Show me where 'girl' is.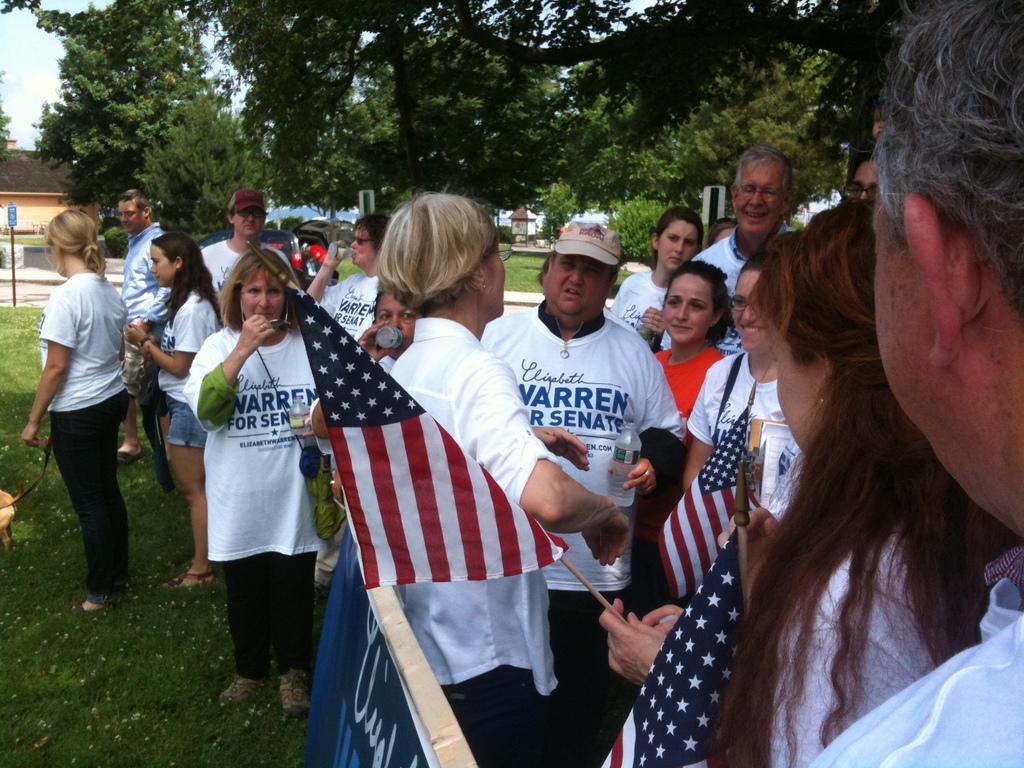
'girl' is at (x1=22, y1=218, x2=121, y2=605).
